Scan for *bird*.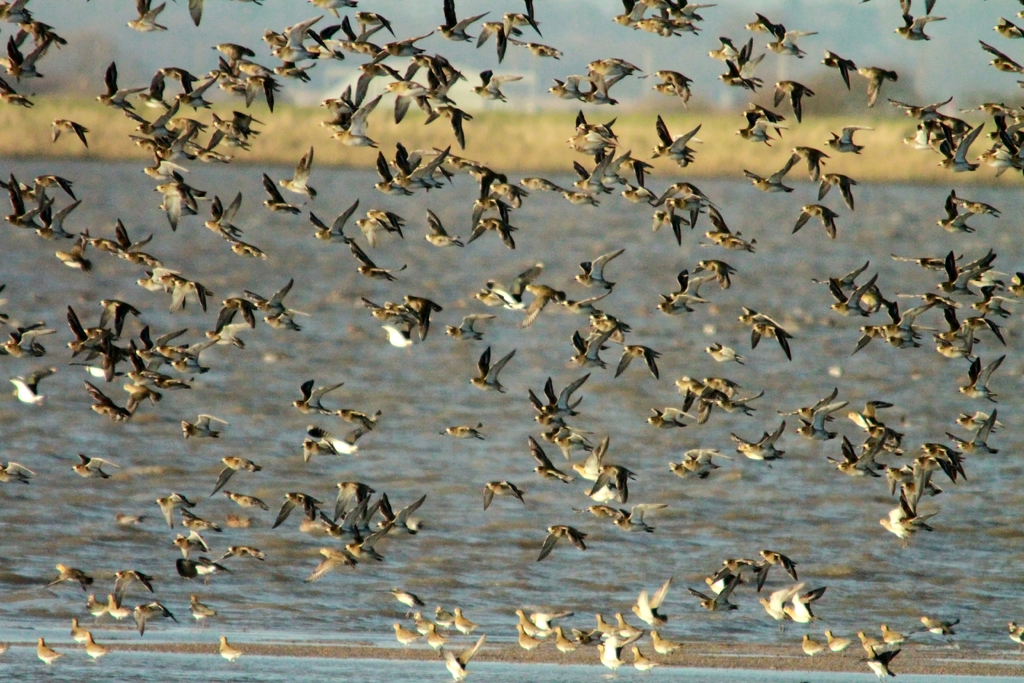
Scan result: 111:572:156:597.
